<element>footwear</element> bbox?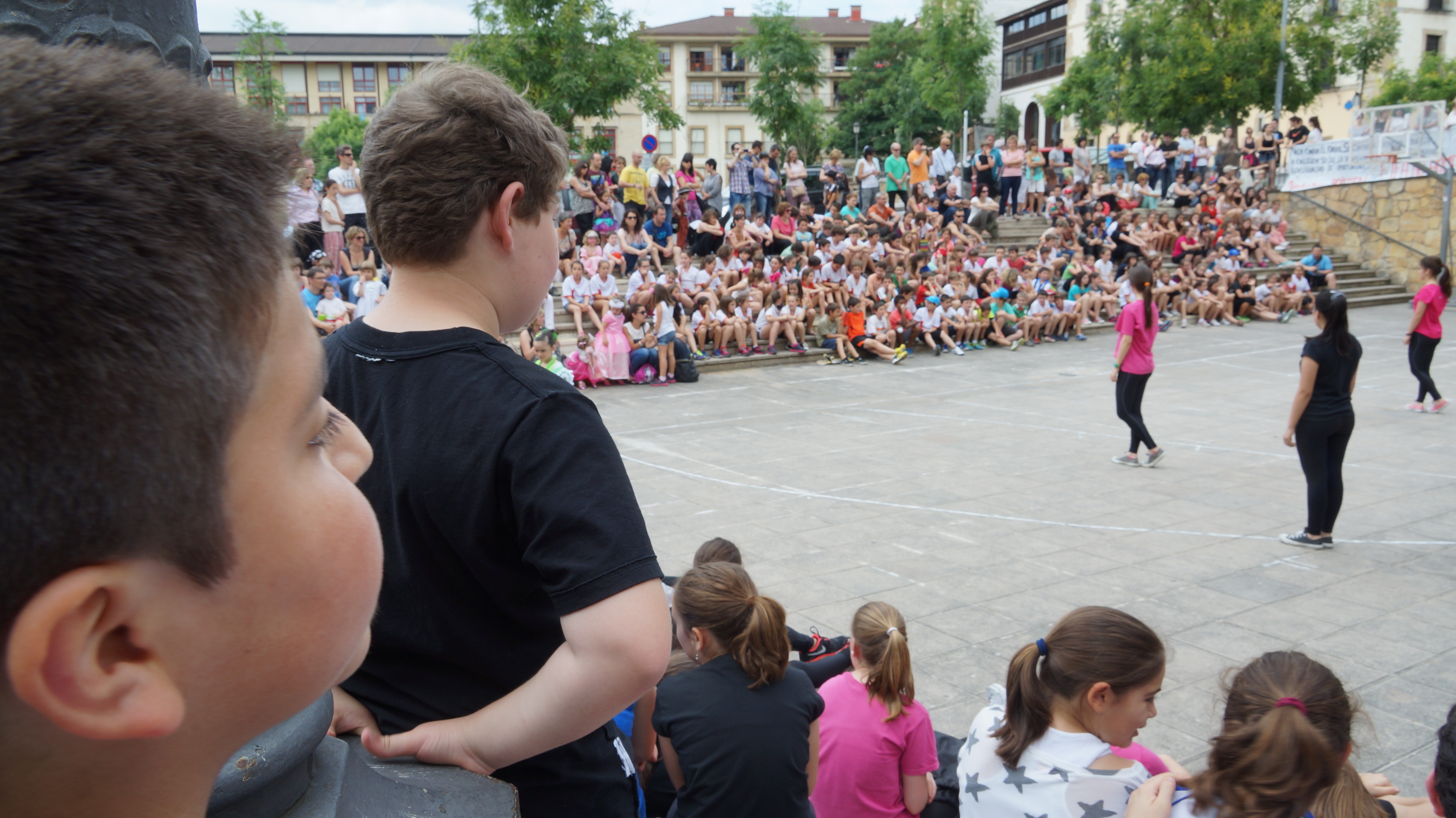
417:119:424:123
